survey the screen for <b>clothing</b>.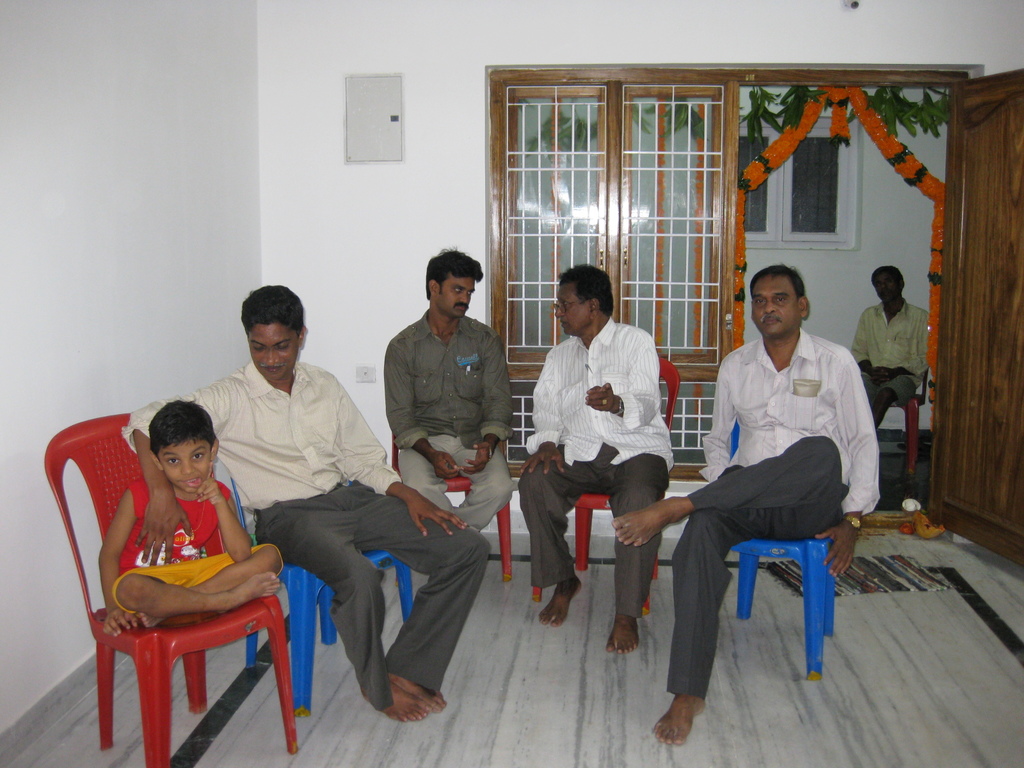
Survey found: 124 363 493 710.
